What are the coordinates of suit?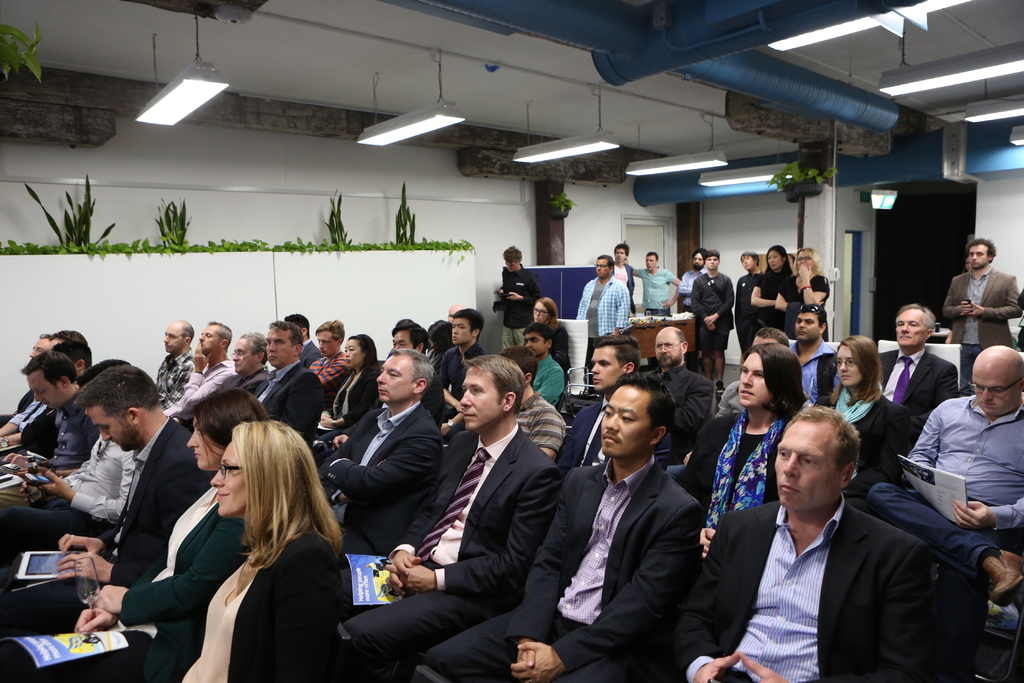
left=877, top=345, right=964, bottom=426.
